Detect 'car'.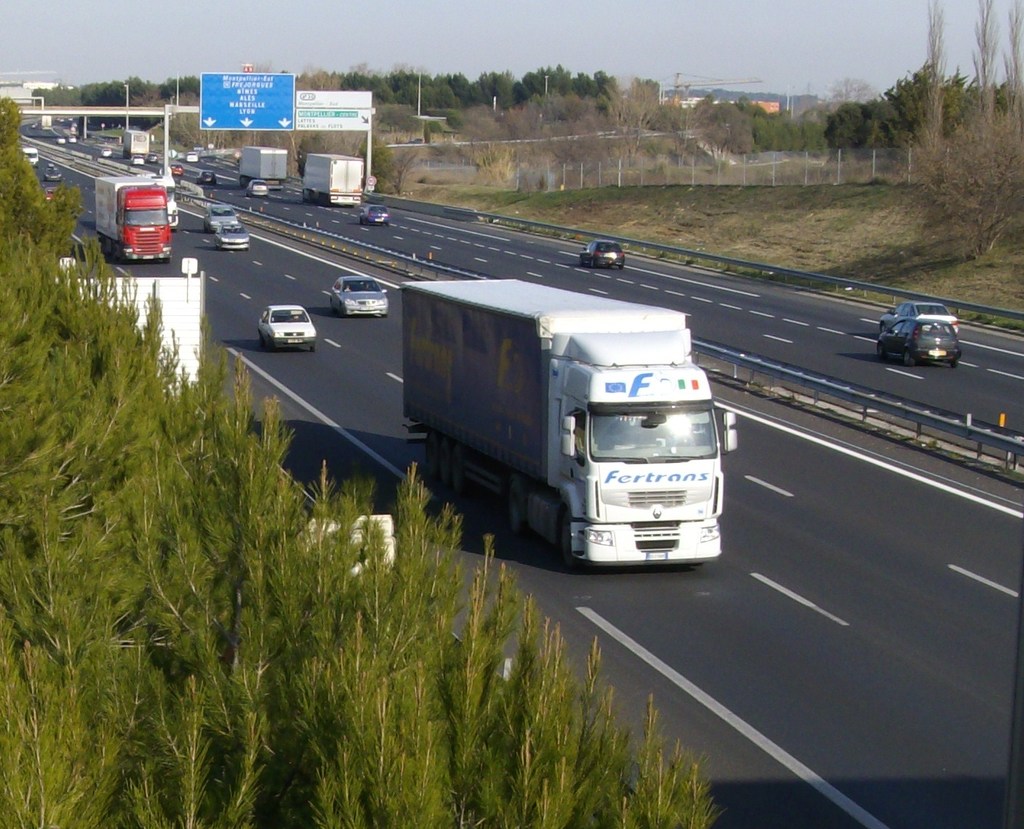
Detected at {"x1": 257, "y1": 303, "x2": 317, "y2": 351}.
